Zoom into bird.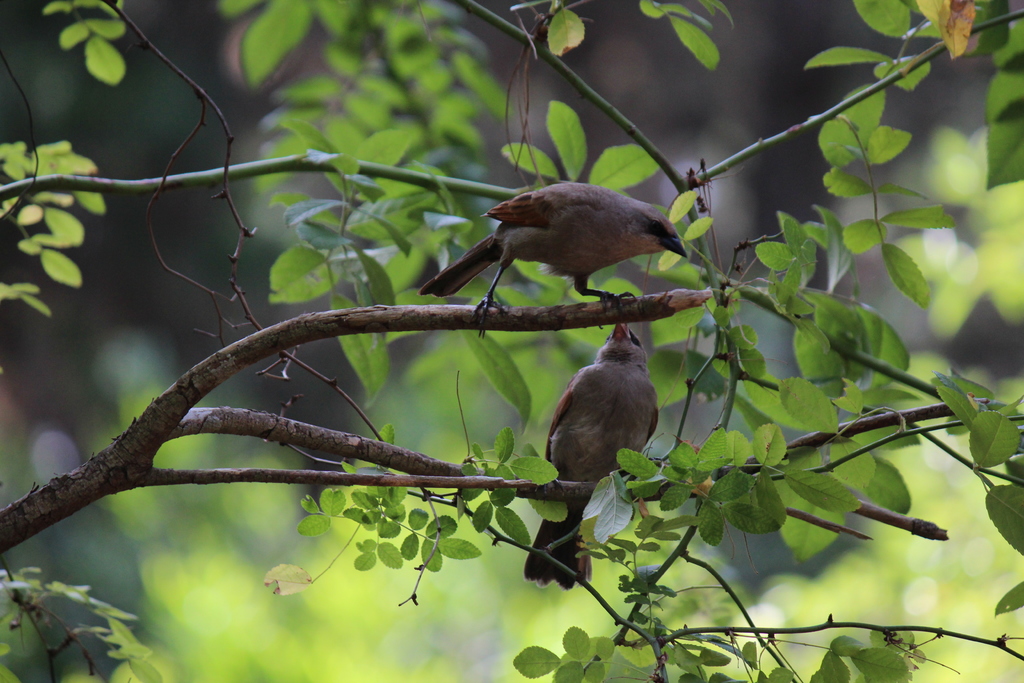
Zoom target: 527:320:662:592.
